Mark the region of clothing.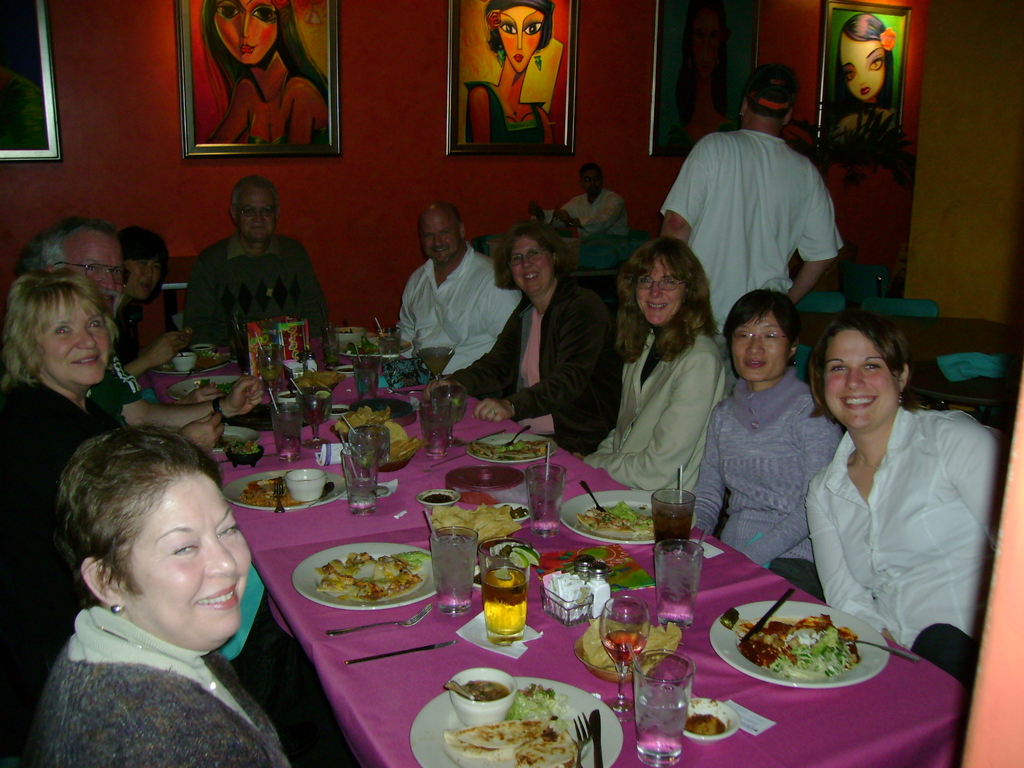
Region: {"x1": 696, "y1": 376, "x2": 833, "y2": 595}.
